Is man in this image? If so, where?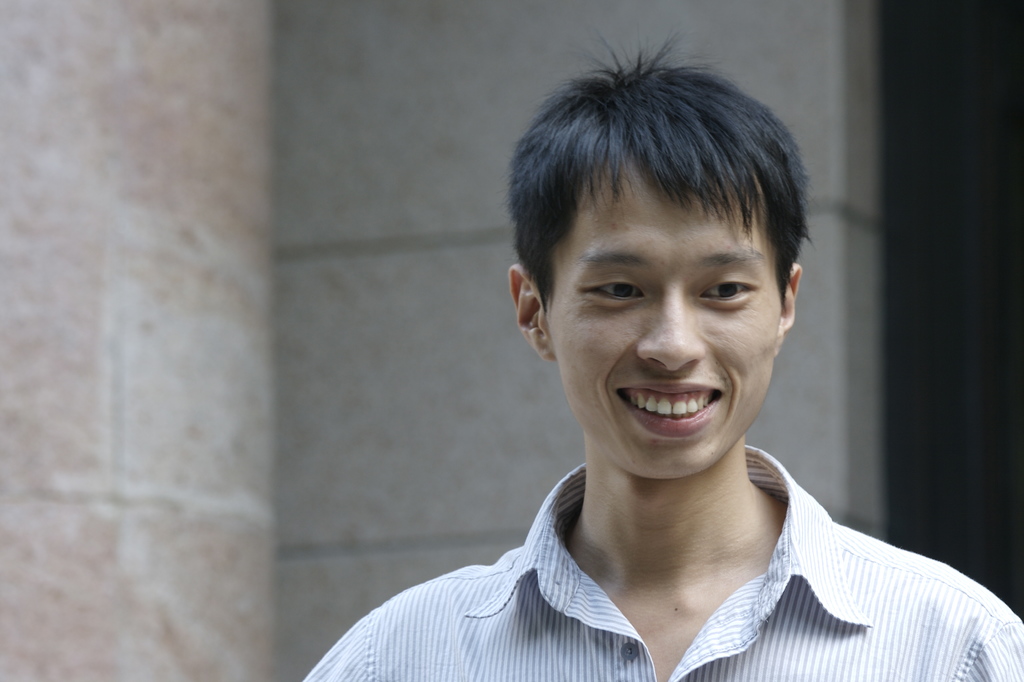
Yes, at pyautogui.locateOnScreen(304, 25, 1023, 681).
